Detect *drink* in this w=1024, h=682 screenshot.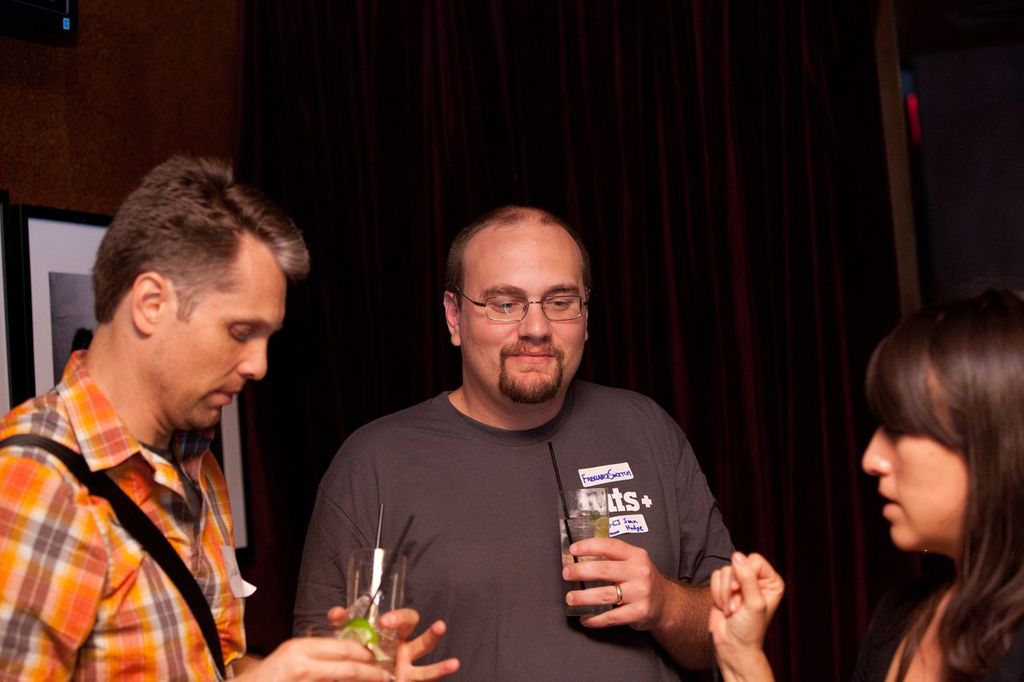
Detection: (left=557, top=514, right=610, bottom=616).
